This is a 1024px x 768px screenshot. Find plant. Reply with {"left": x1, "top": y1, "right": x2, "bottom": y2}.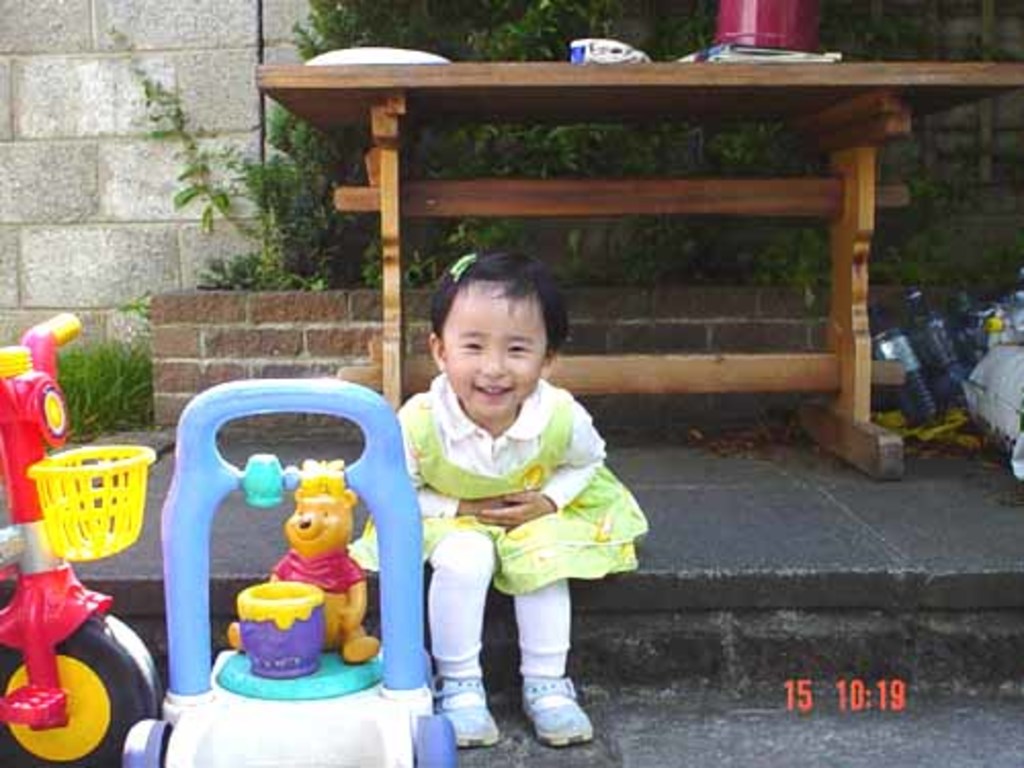
{"left": 866, "top": 119, "right": 1001, "bottom": 291}.
